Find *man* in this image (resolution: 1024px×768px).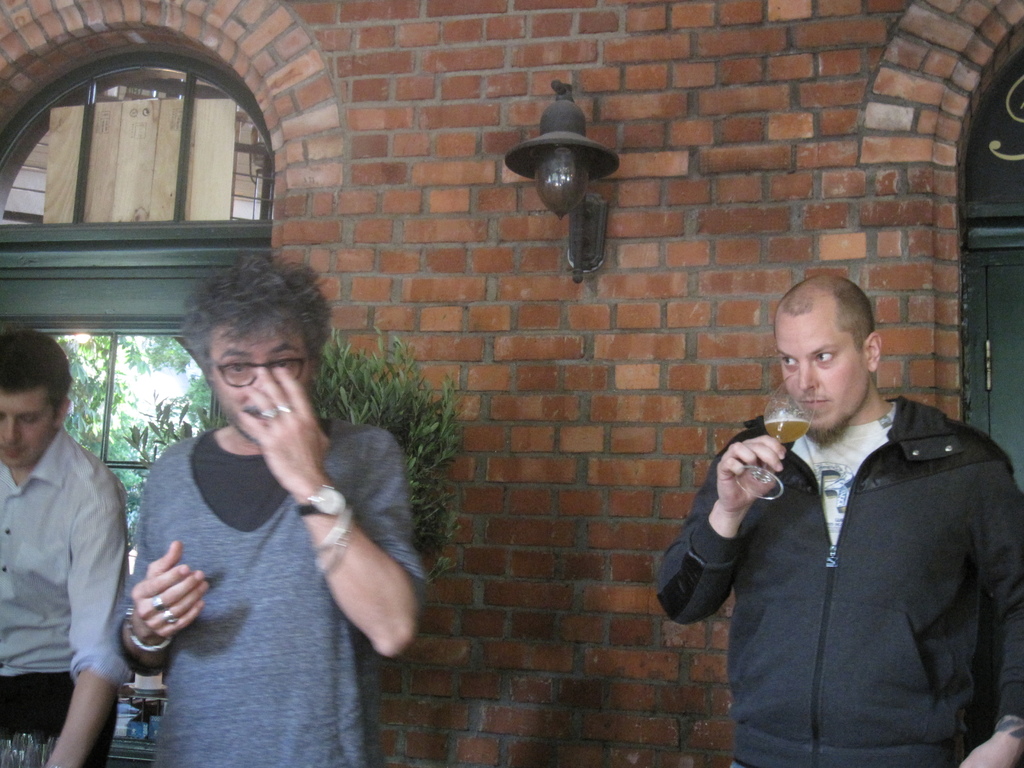
detection(115, 250, 425, 767).
